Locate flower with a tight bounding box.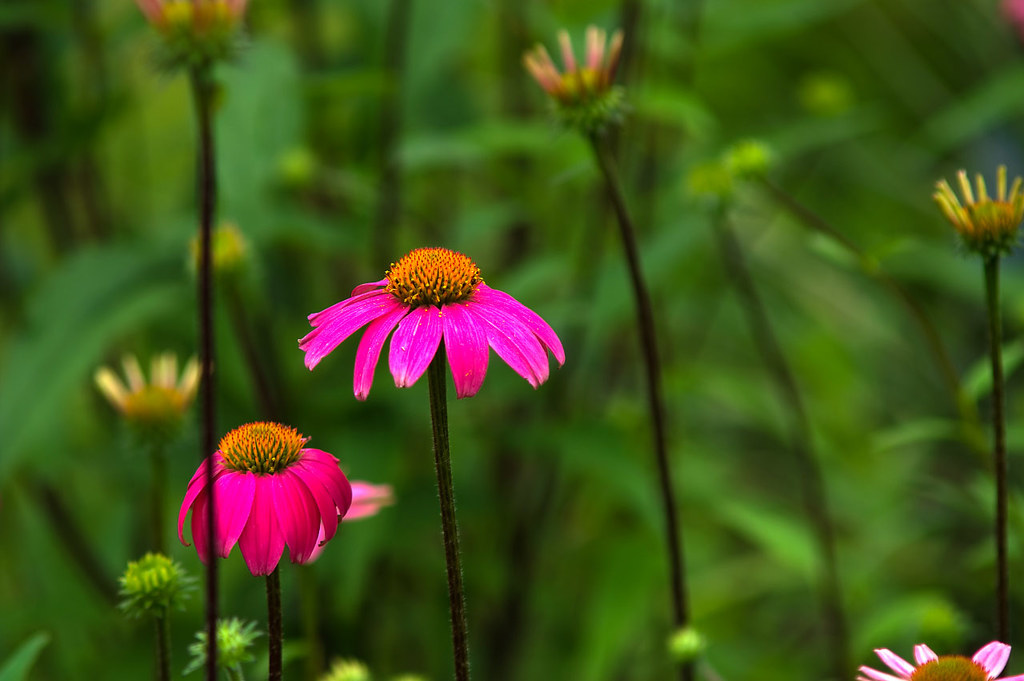
rect(306, 476, 387, 564).
